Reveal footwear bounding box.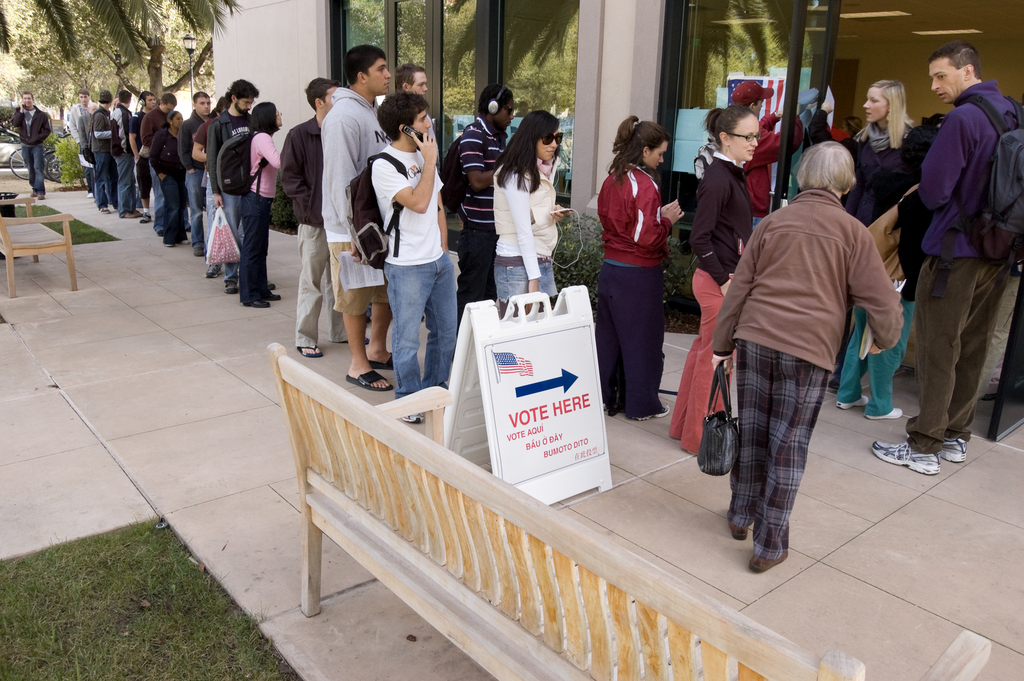
Revealed: select_region(862, 404, 905, 418).
